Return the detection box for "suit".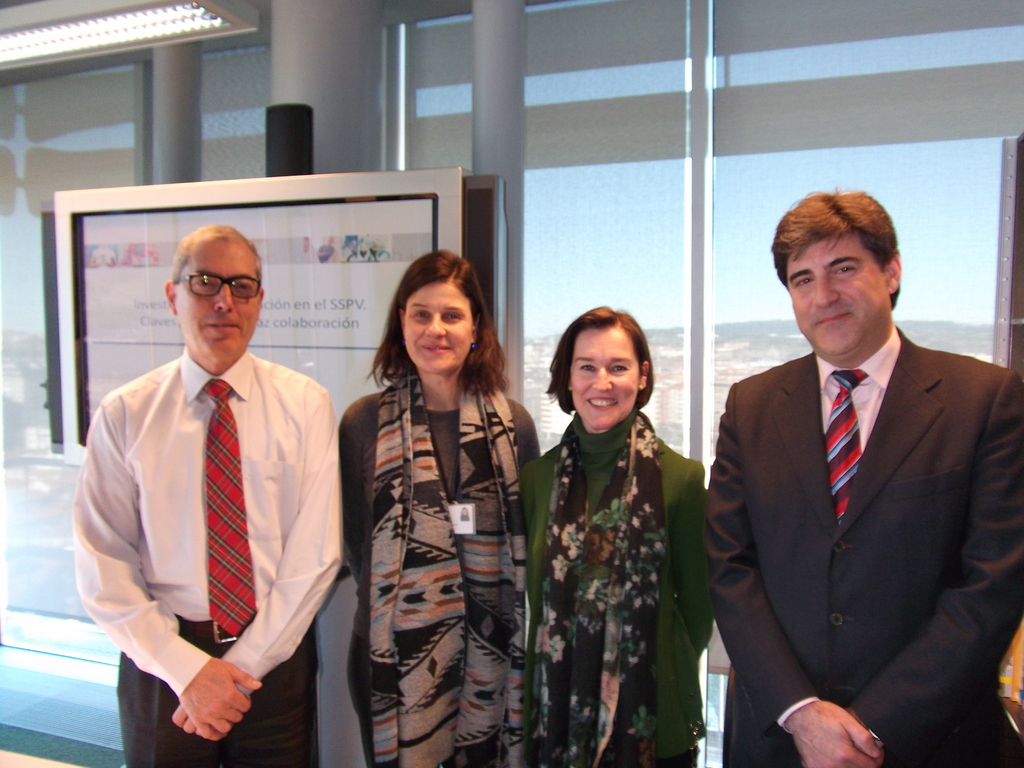
pyautogui.locateOnScreen(728, 280, 982, 737).
